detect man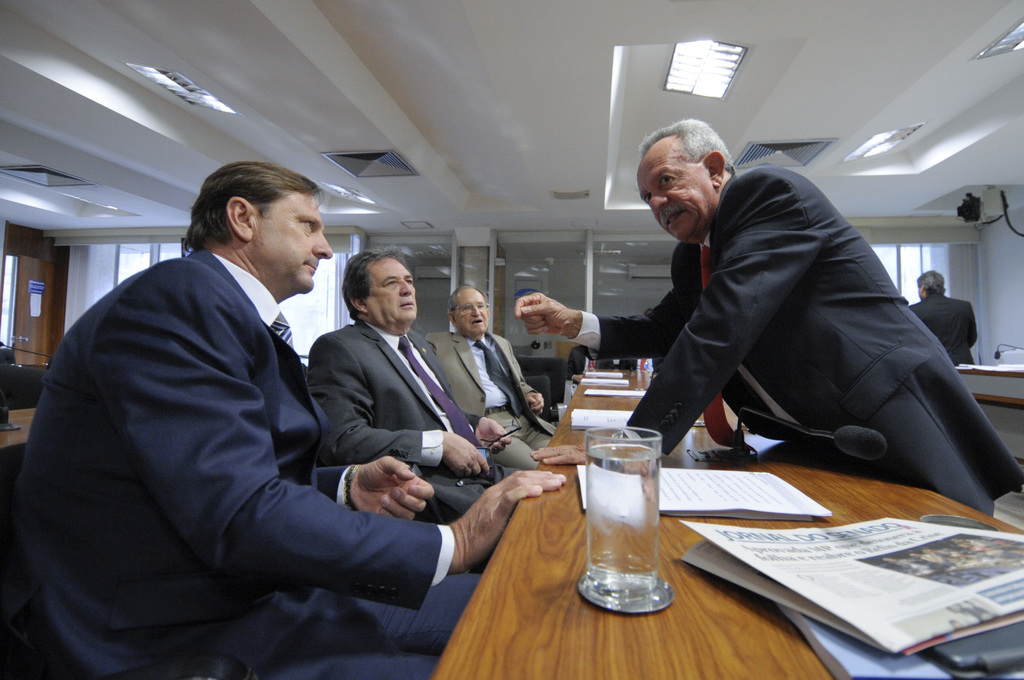
[left=302, top=251, right=540, bottom=535]
